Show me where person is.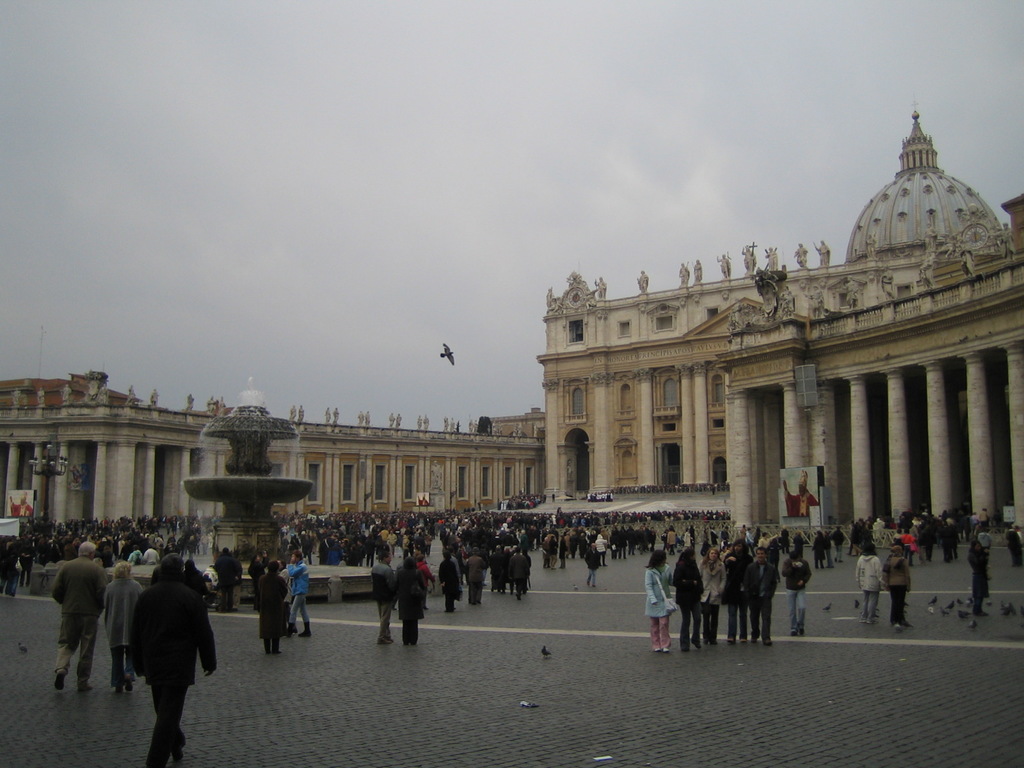
person is at (x1=295, y1=405, x2=307, y2=424).
